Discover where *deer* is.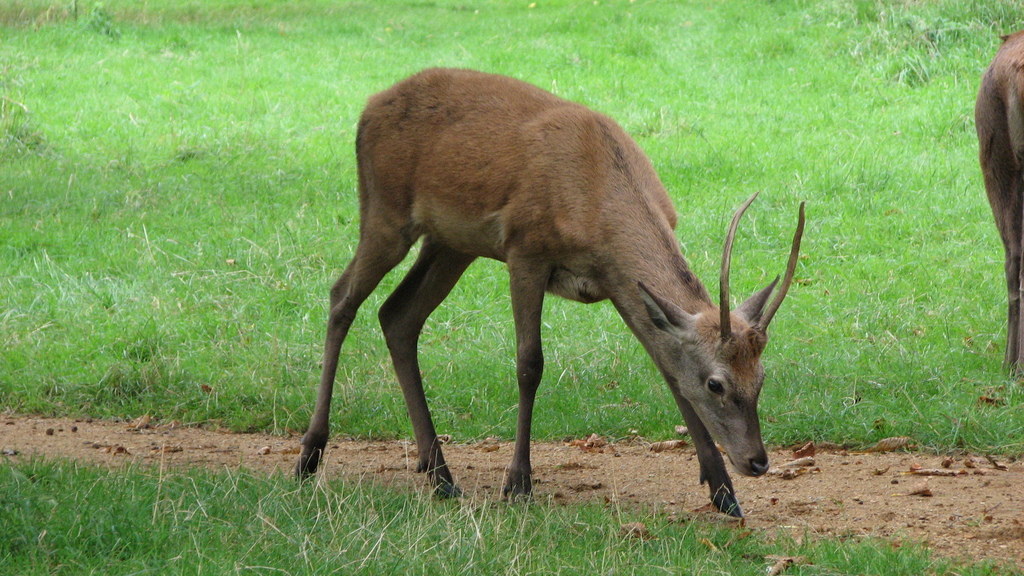
Discovered at pyautogui.locateOnScreen(291, 56, 804, 519).
